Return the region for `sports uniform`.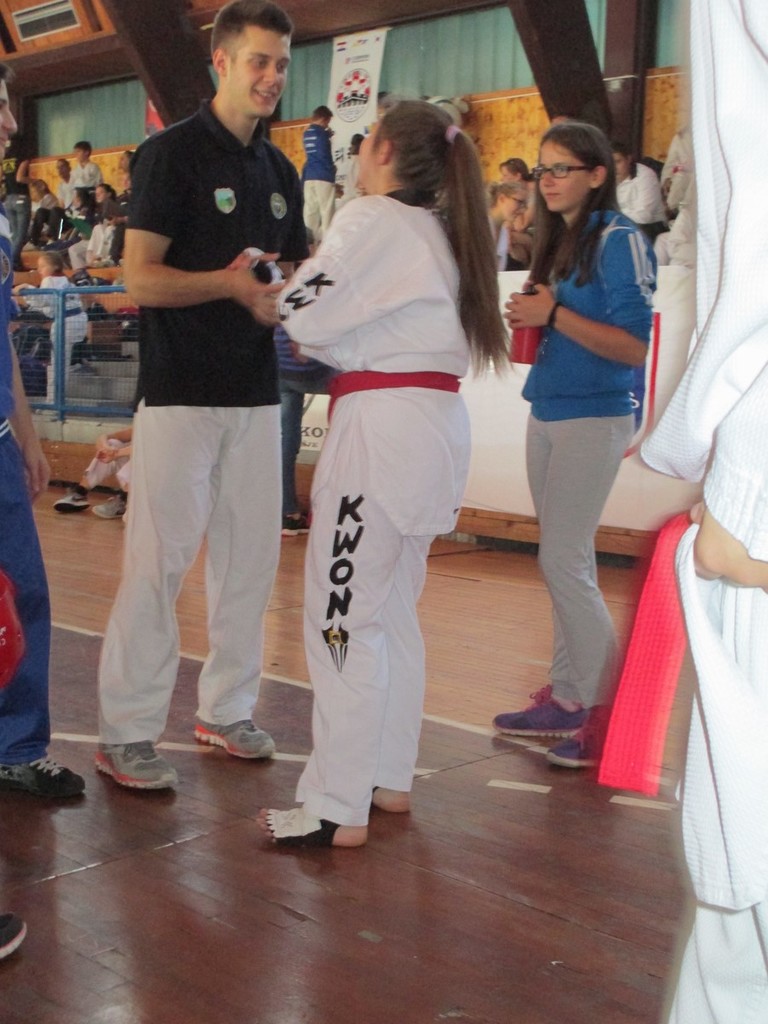
(97,90,316,745).
